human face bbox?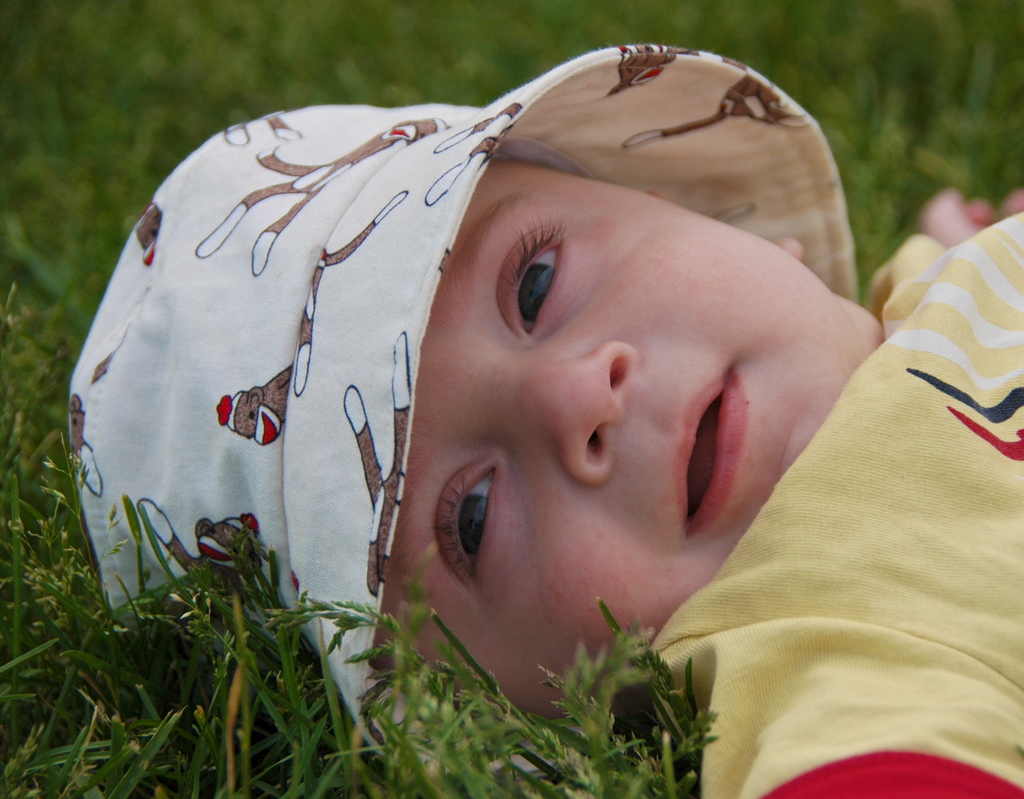
371:146:888:732
